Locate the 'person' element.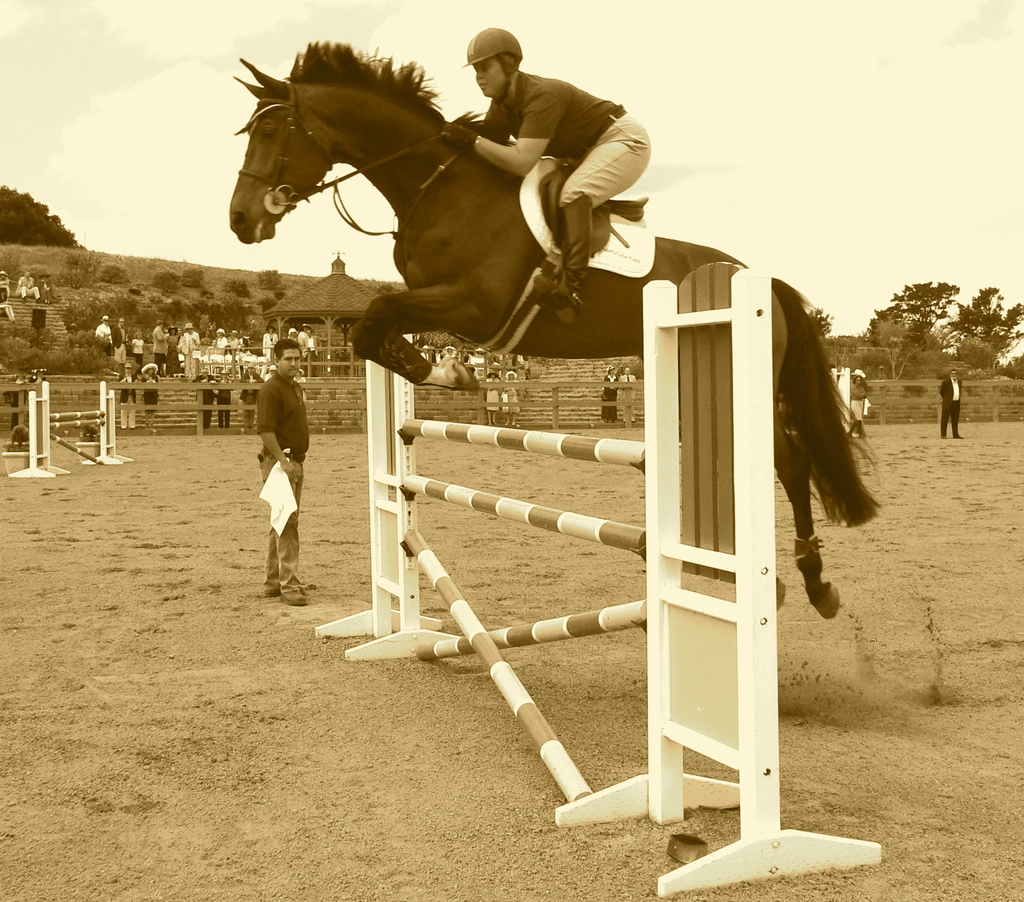
Element bbox: [937,369,963,444].
